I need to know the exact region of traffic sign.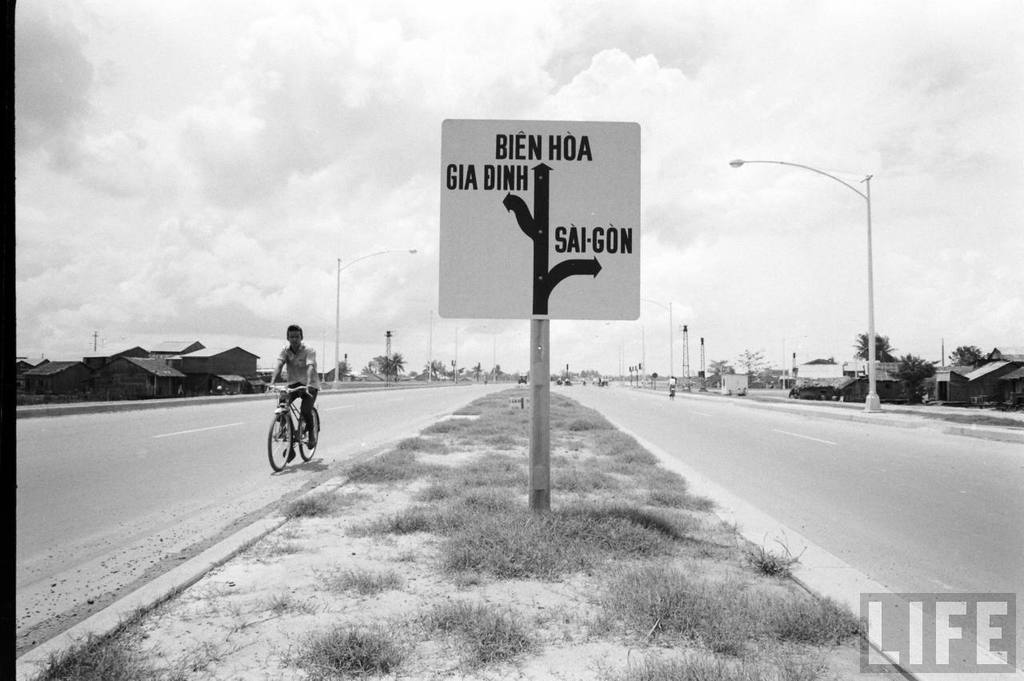
Region: (434,118,638,322).
